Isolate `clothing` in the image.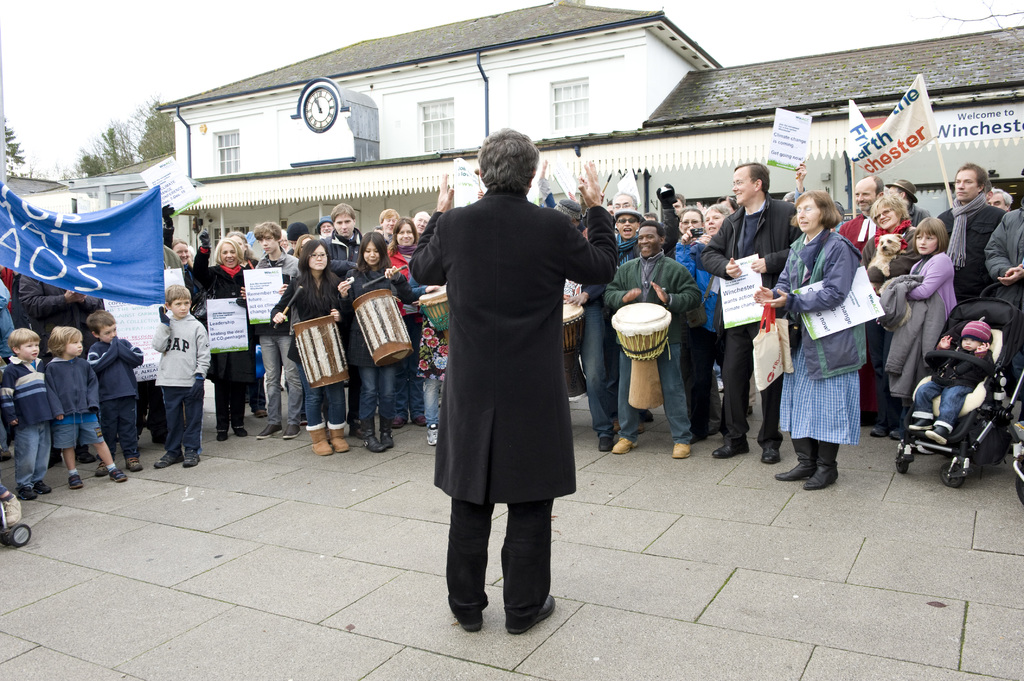
Isolated region: [x1=391, y1=246, x2=419, y2=282].
